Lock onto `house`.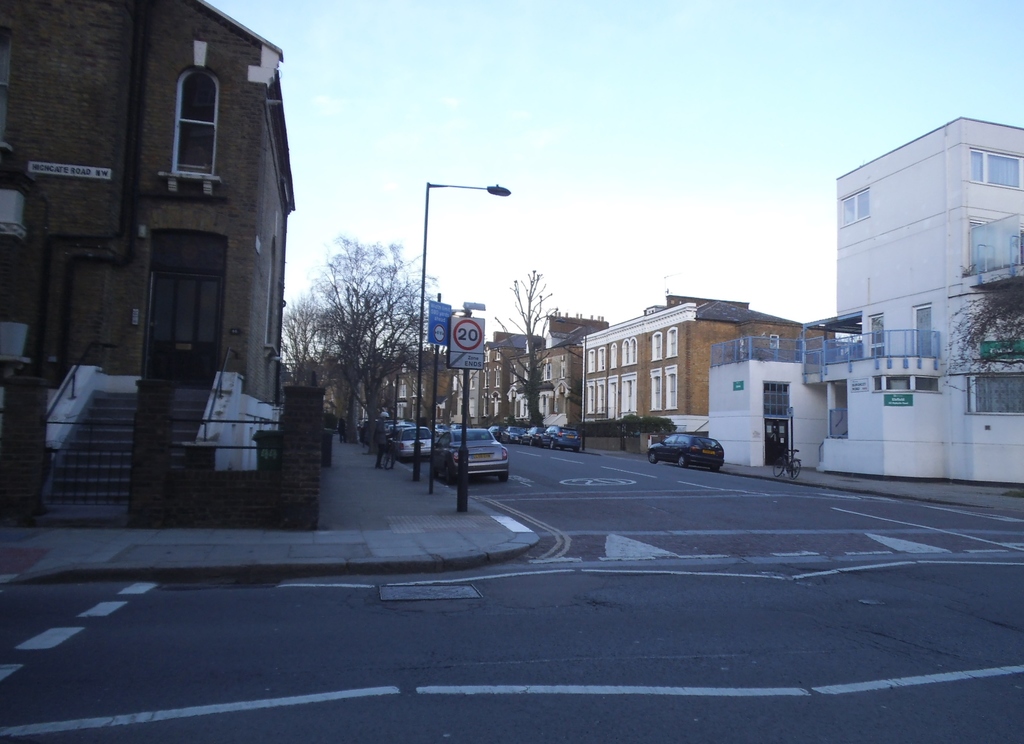
Locked: l=348, t=341, r=493, b=430.
